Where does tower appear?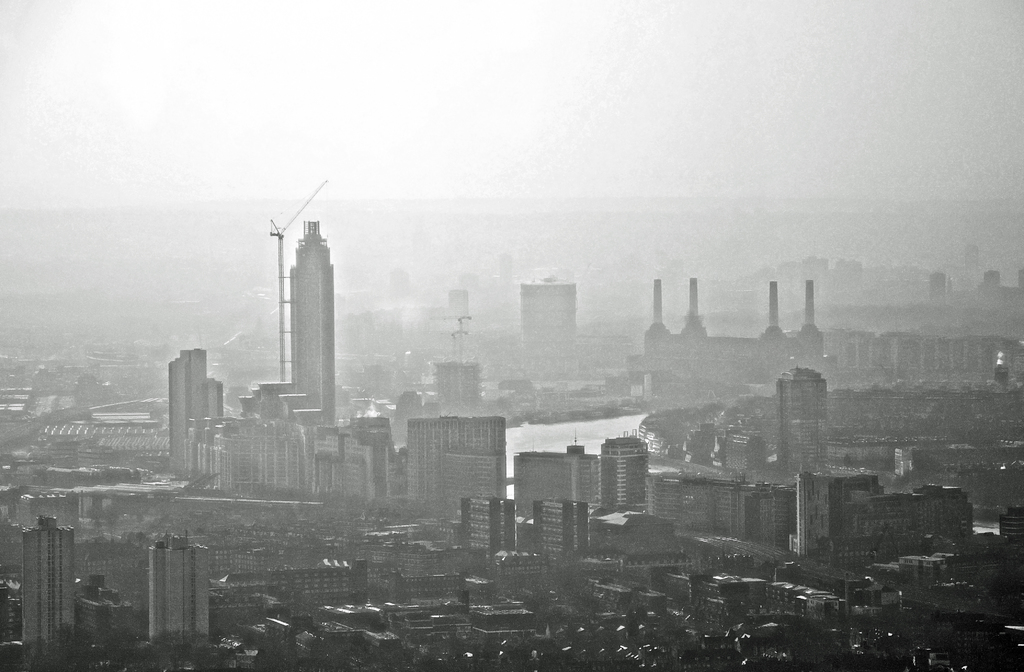
Appears at box=[289, 217, 333, 425].
